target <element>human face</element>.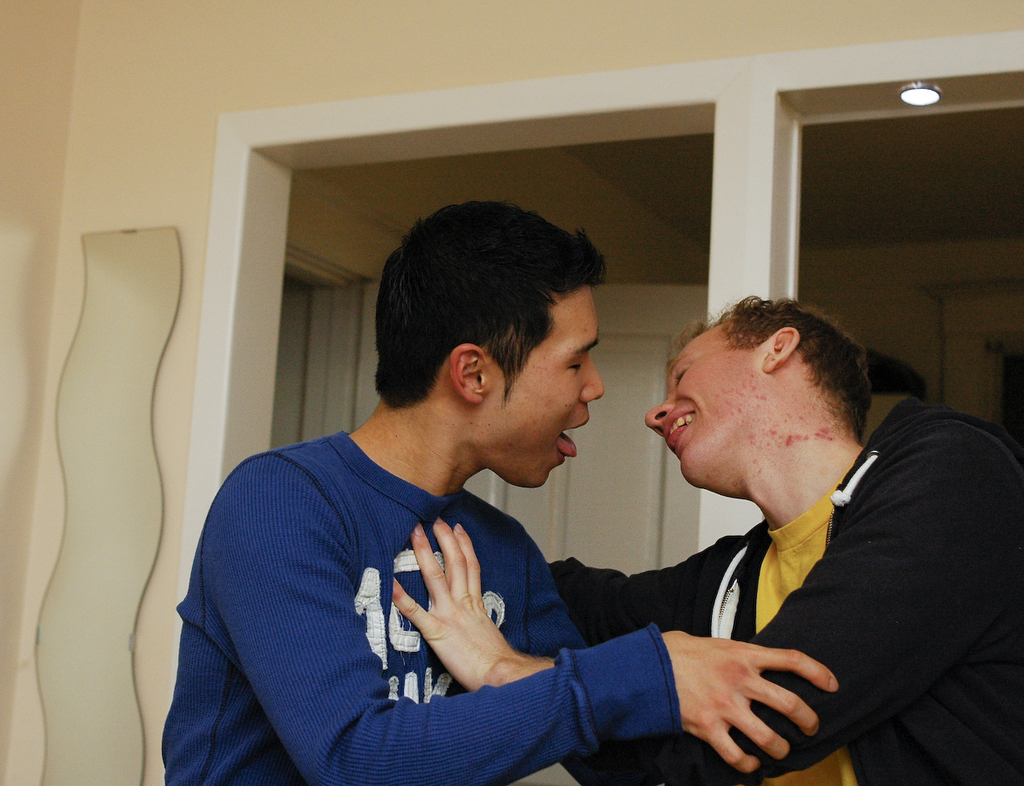
Target region: select_region(644, 327, 760, 488).
